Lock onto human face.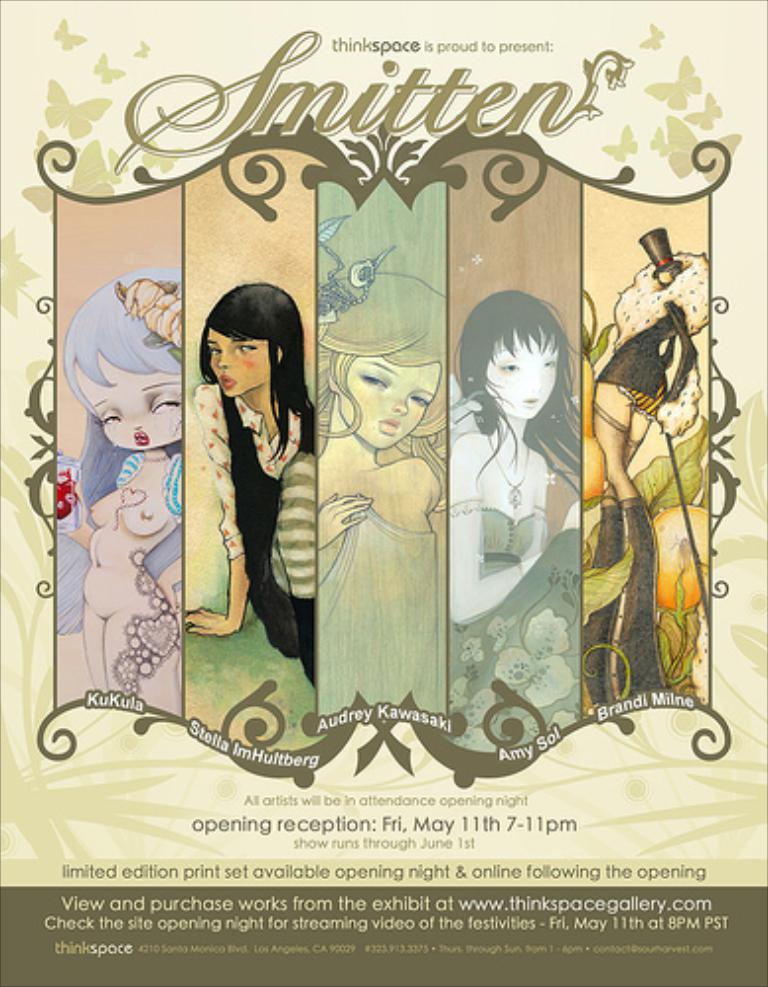
Locked: (x1=338, y1=359, x2=436, y2=448).
